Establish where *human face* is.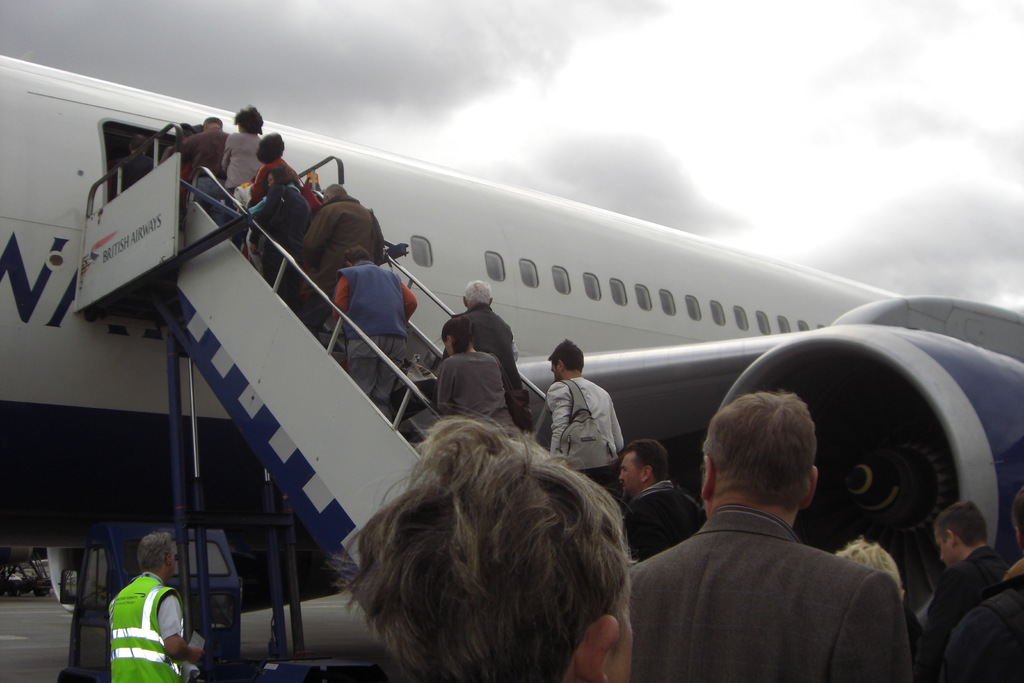
Established at 607, 561, 646, 682.
